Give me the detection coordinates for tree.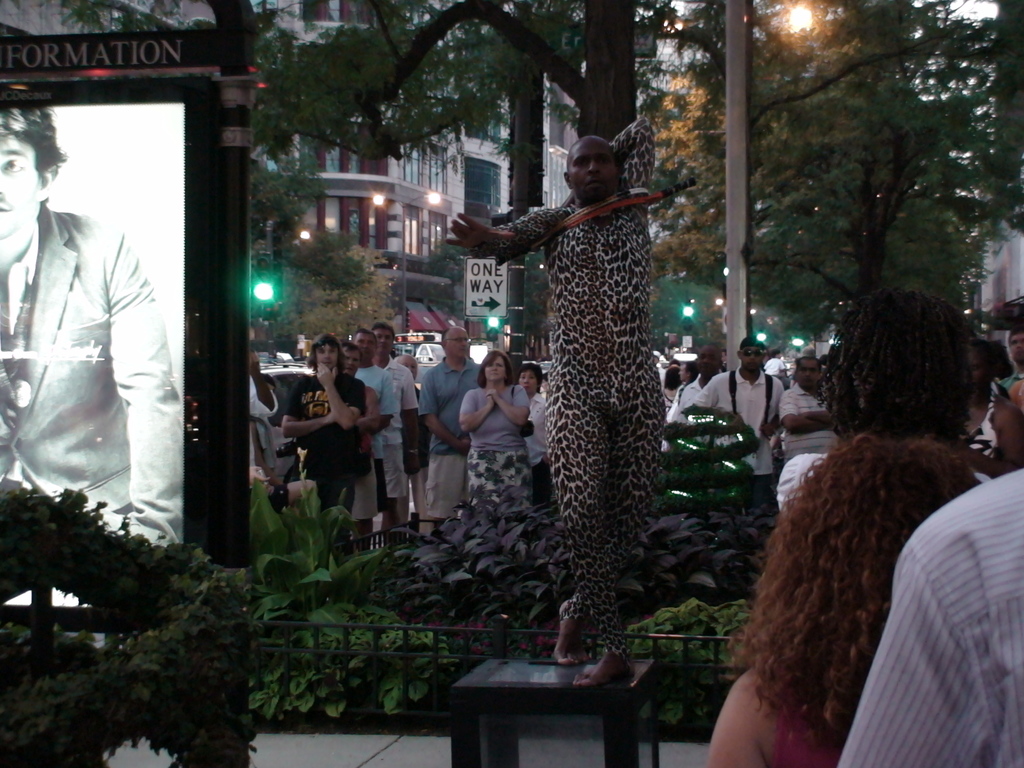
select_region(244, 141, 366, 340).
